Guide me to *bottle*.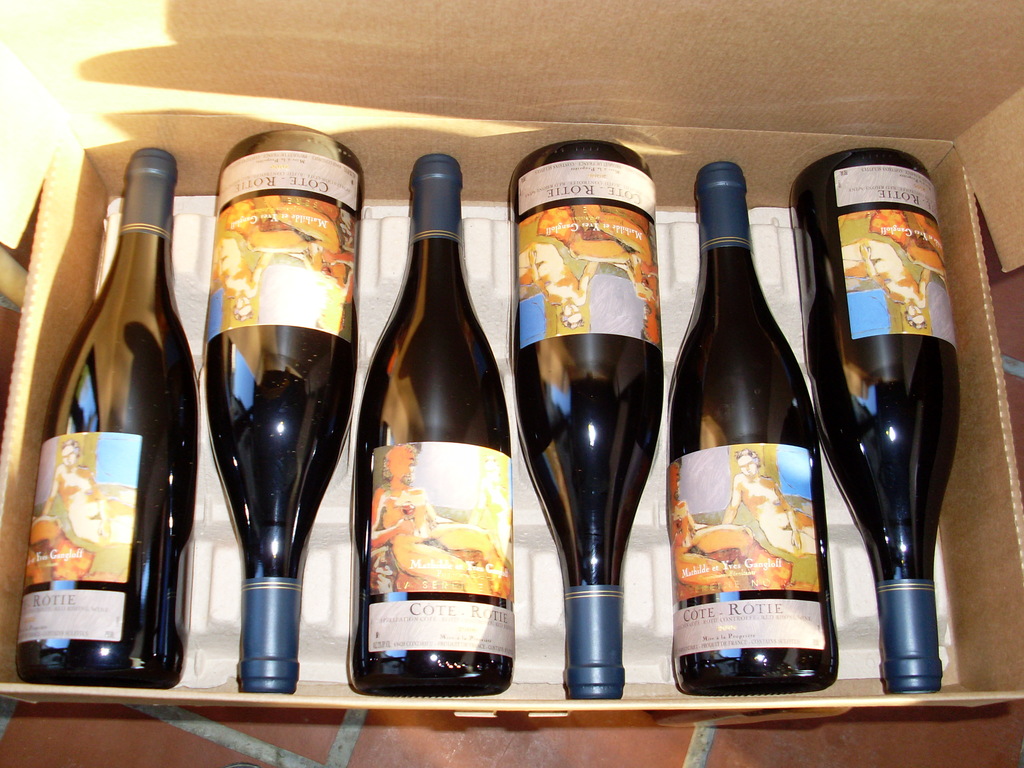
Guidance: (7, 142, 198, 690).
